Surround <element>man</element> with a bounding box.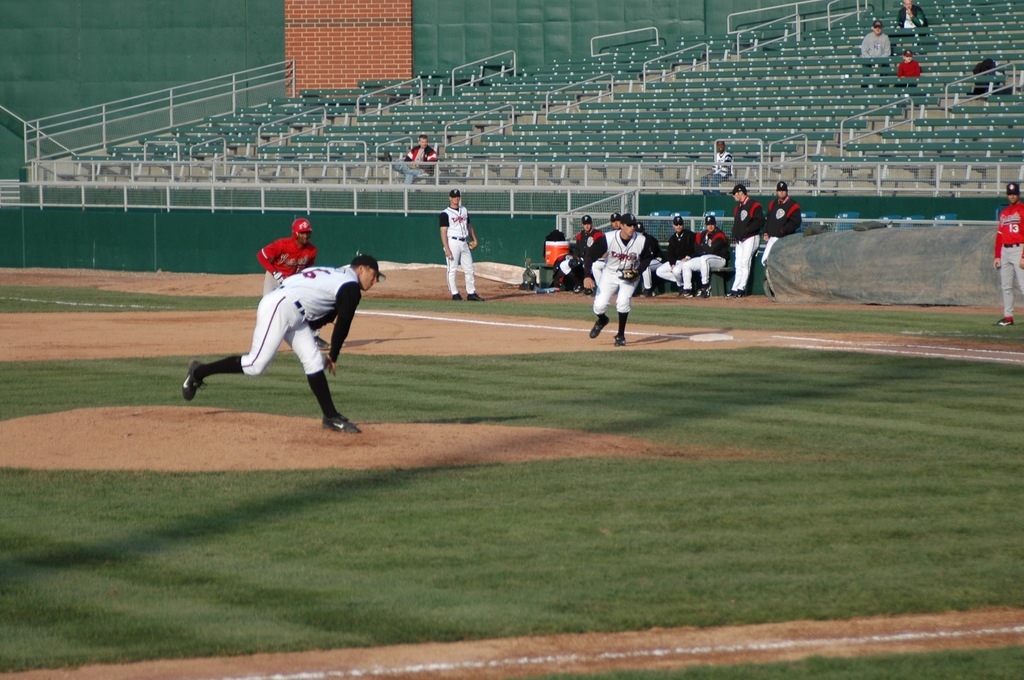
rect(438, 187, 485, 300).
